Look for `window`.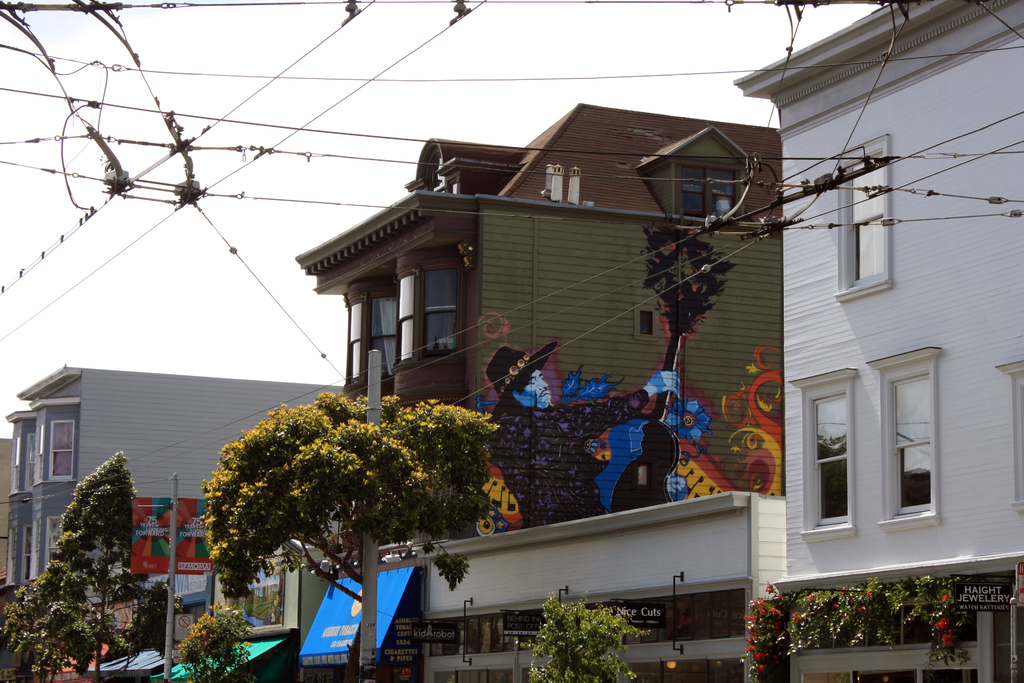
Found: box=[49, 420, 75, 483].
